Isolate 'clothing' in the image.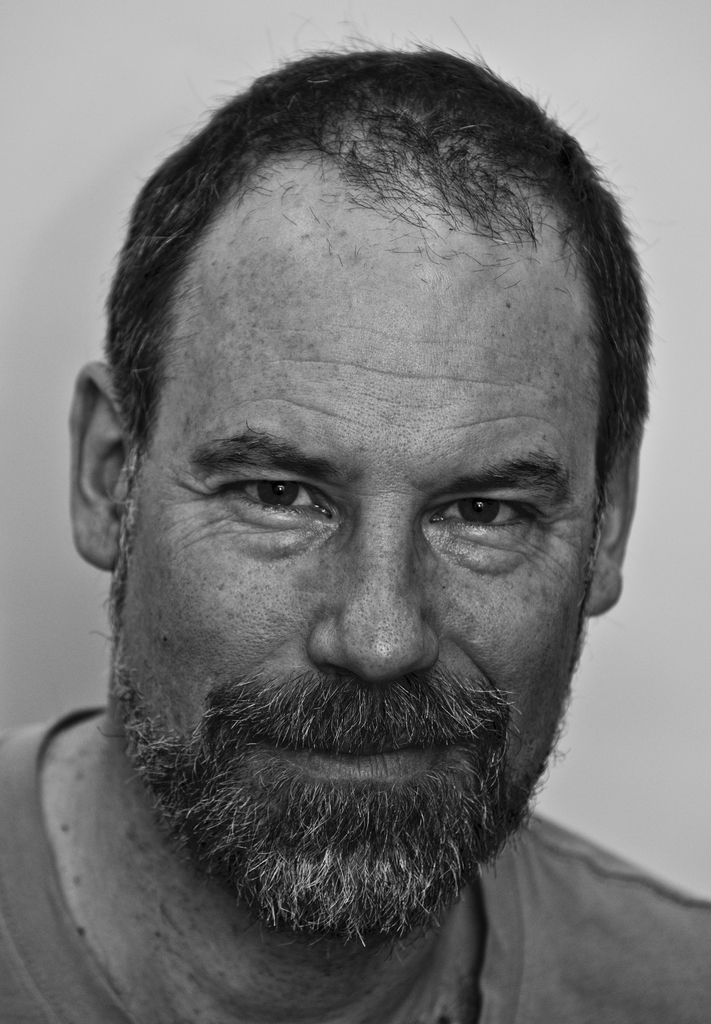
Isolated region: 0:692:710:1023.
